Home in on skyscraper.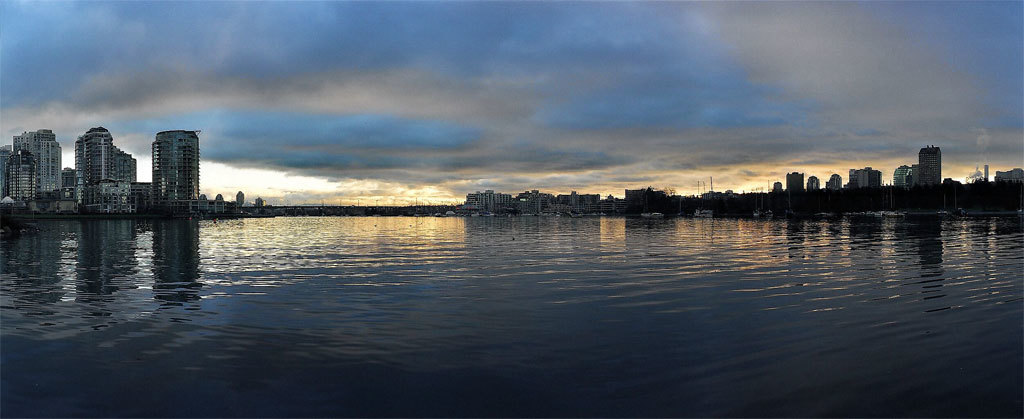
Homed in at bbox=(913, 146, 945, 189).
